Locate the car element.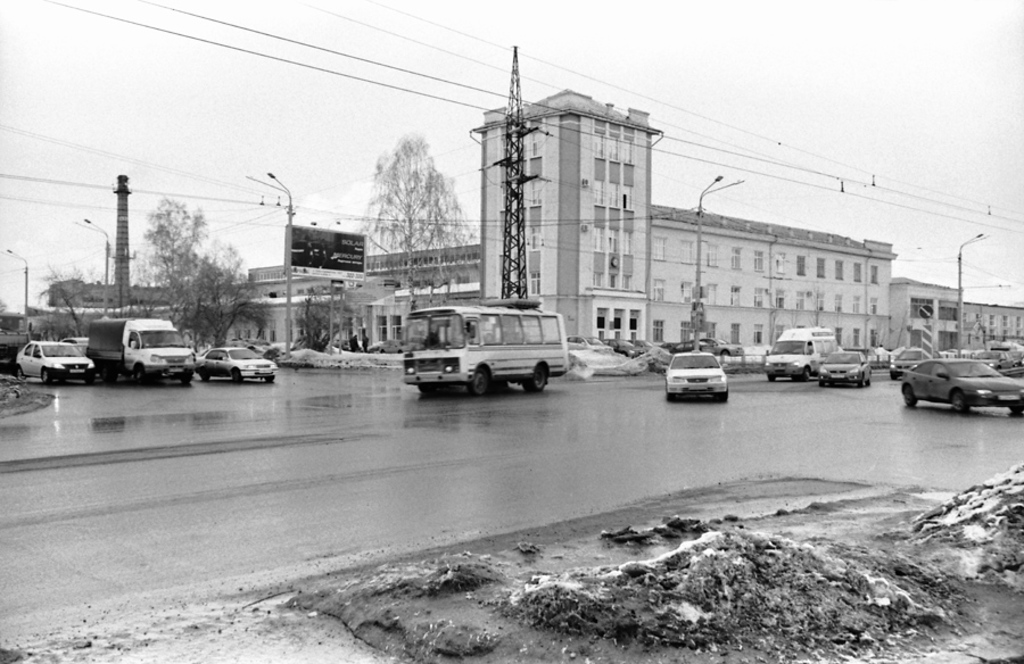
Element bbox: (816,349,875,390).
